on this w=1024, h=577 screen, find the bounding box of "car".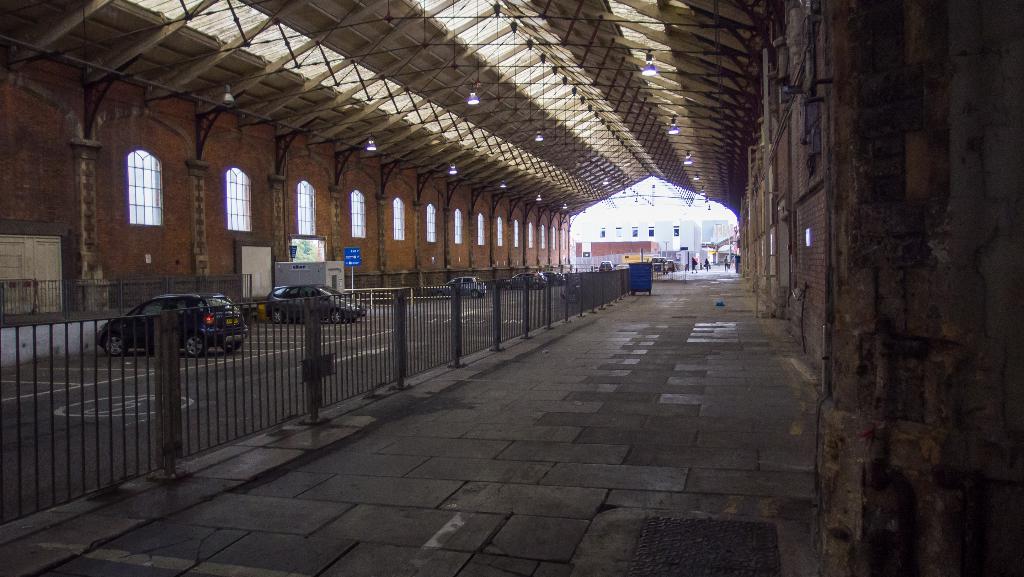
Bounding box: [508, 269, 542, 290].
